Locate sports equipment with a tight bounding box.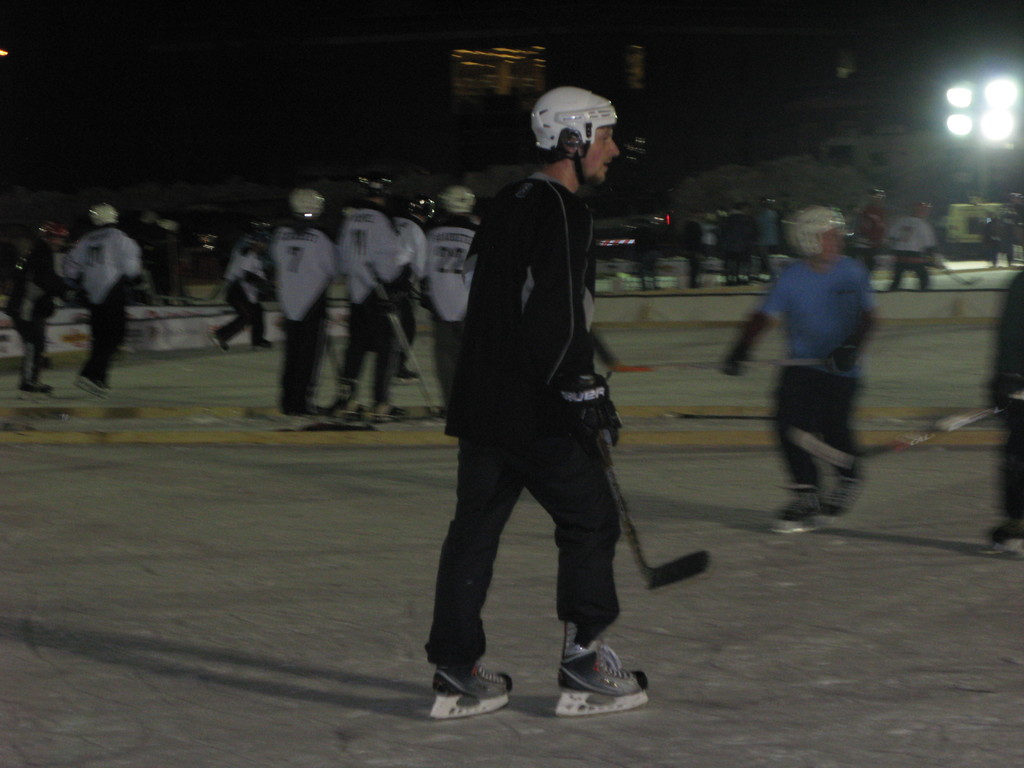
(88,207,123,230).
